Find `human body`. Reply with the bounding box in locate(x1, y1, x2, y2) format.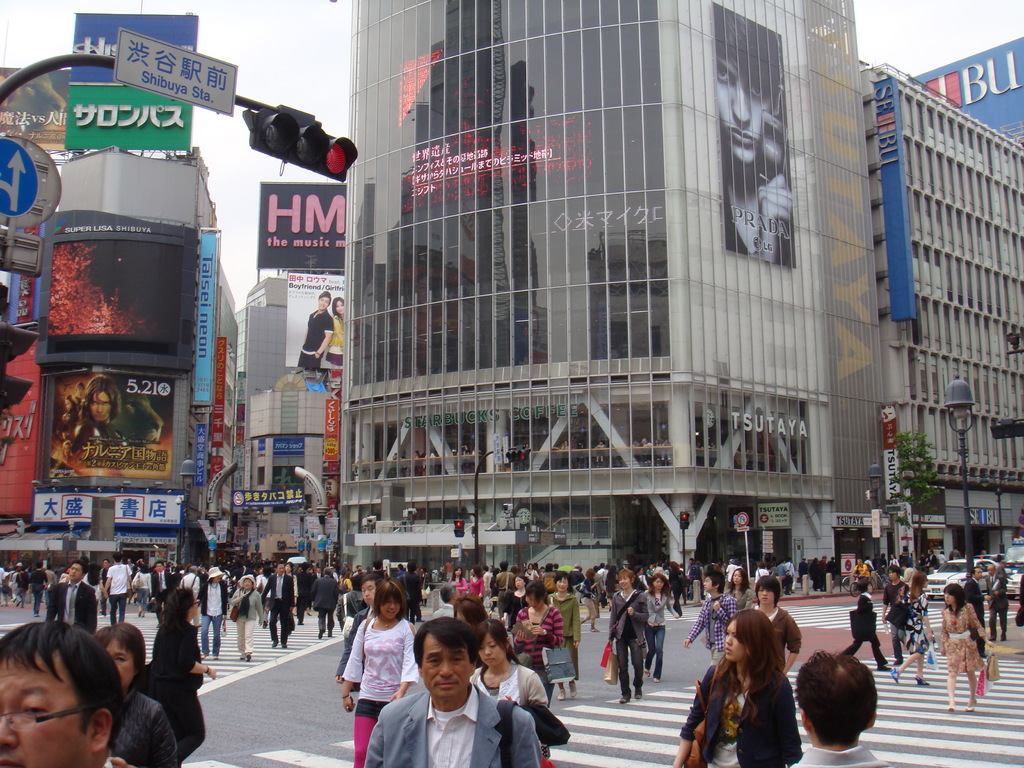
locate(494, 561, 520, 596).
